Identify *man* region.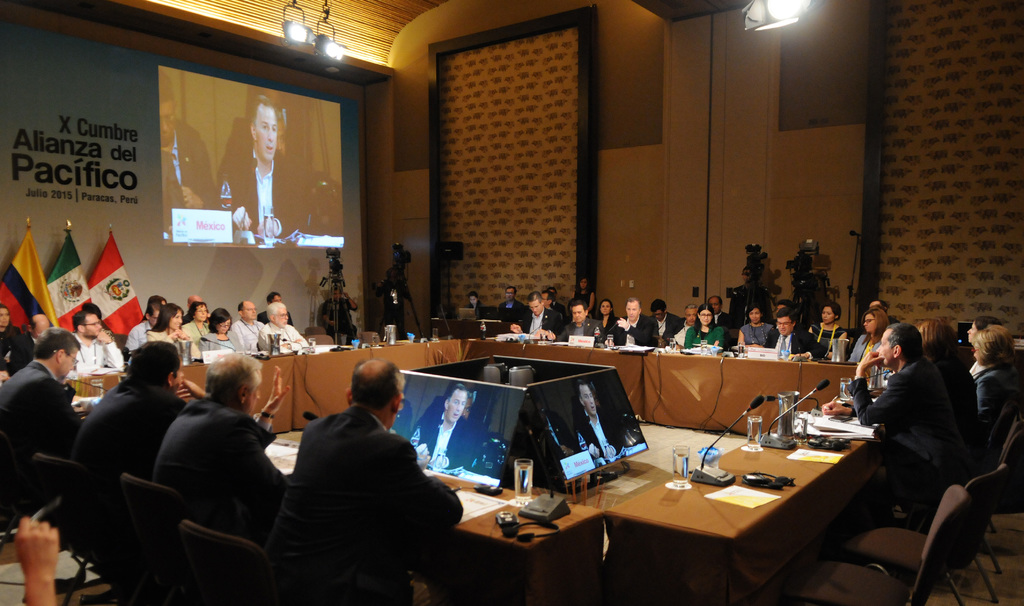
Region: 546 300 601 341.
